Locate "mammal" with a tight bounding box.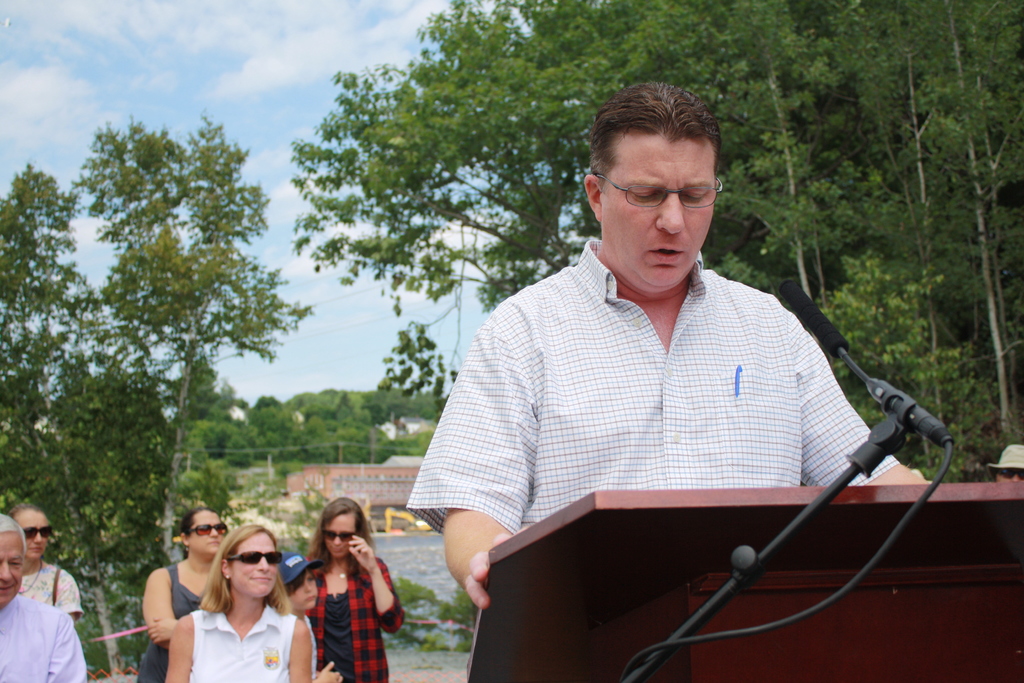
x1=152, y1=523, x2=340, y2=682.
